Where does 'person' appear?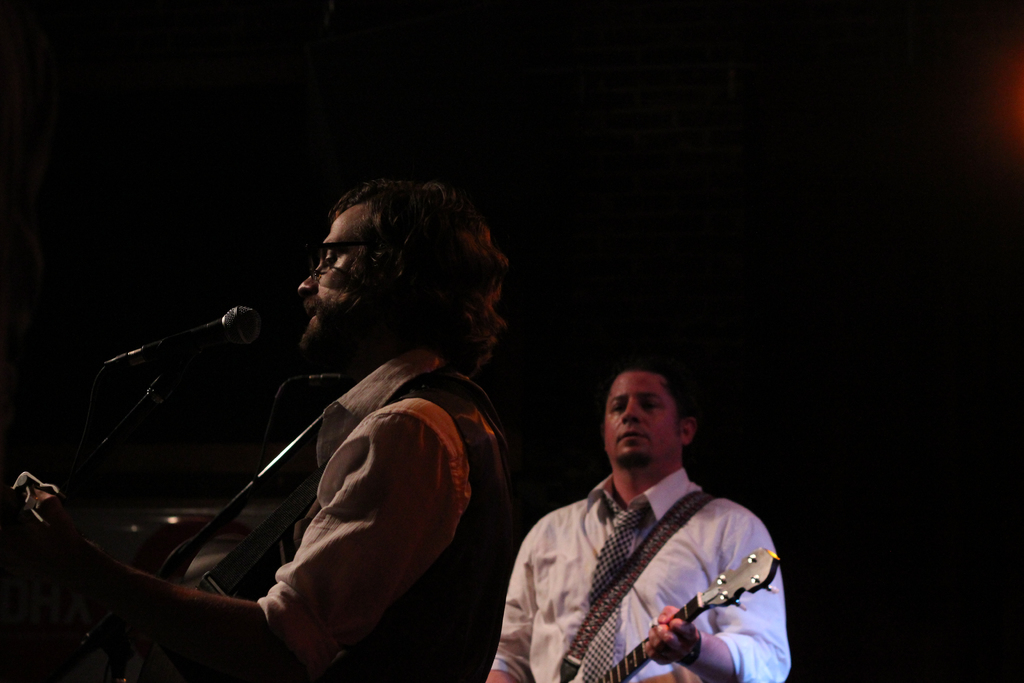
Appears at 0 182 516 682.
